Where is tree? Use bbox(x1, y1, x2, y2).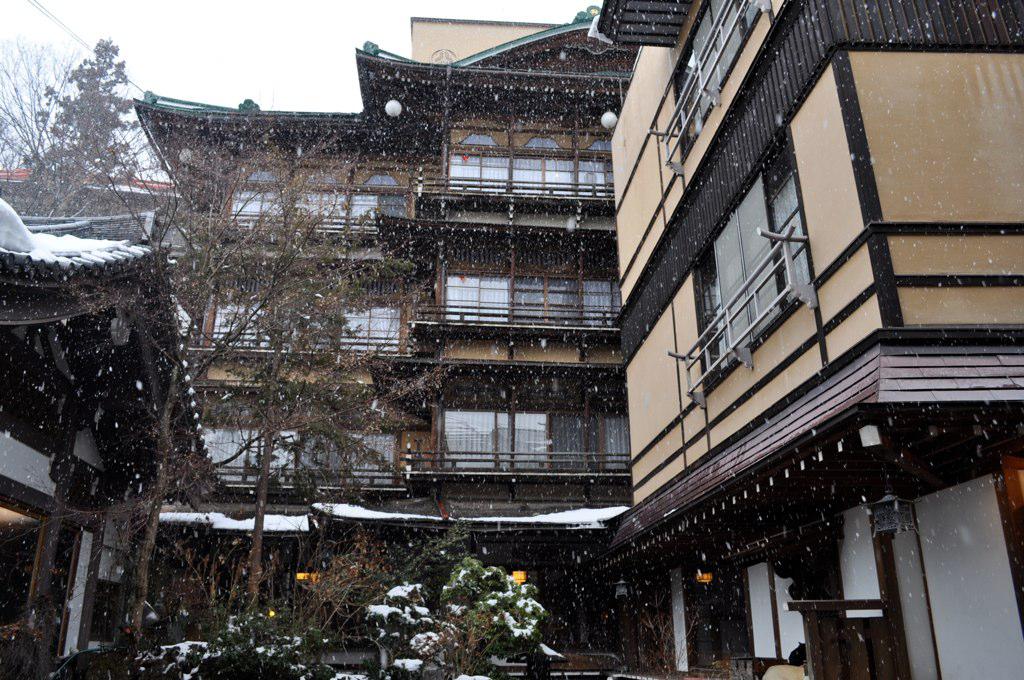
bbox(0, 34, 99, 162).
